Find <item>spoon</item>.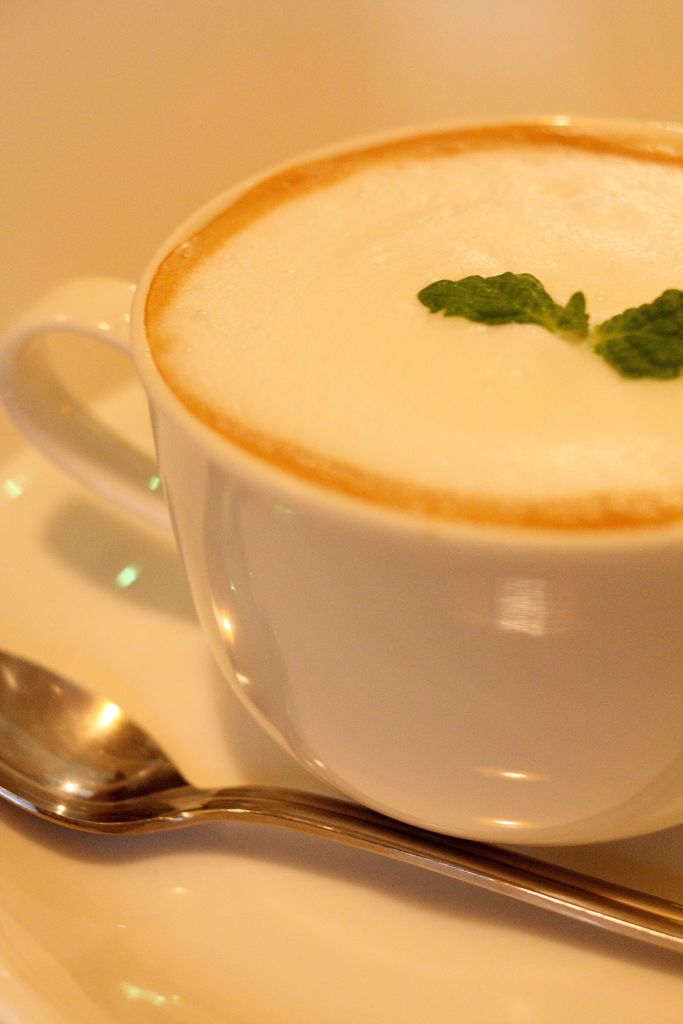
detection(0, 645, 682, 952).
